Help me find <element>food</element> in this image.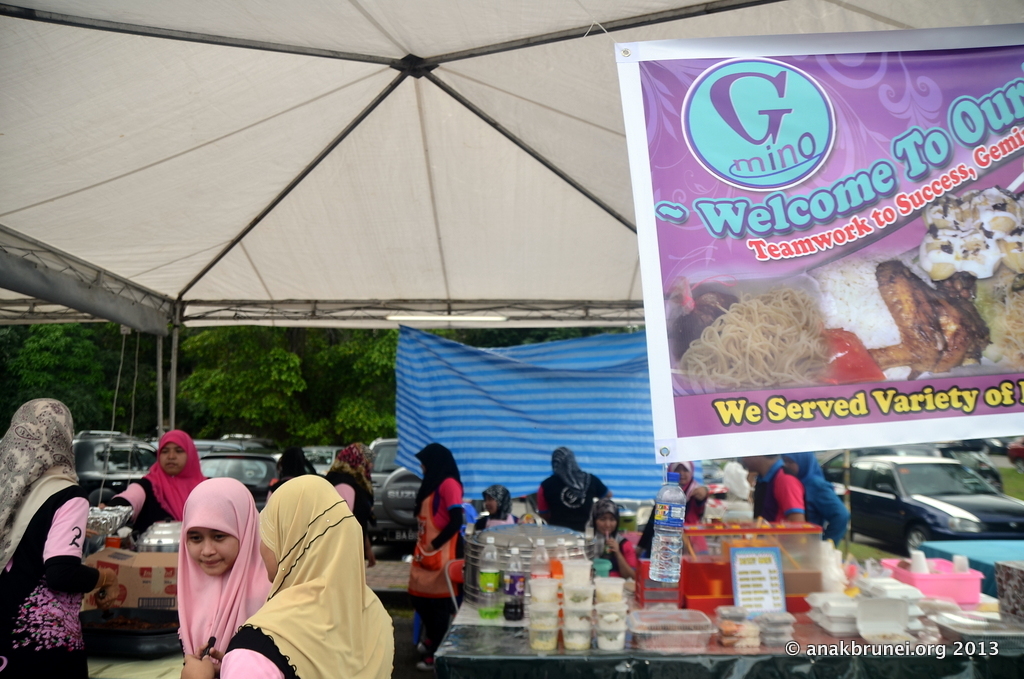
Found it: [881, 250, 985, 362].
